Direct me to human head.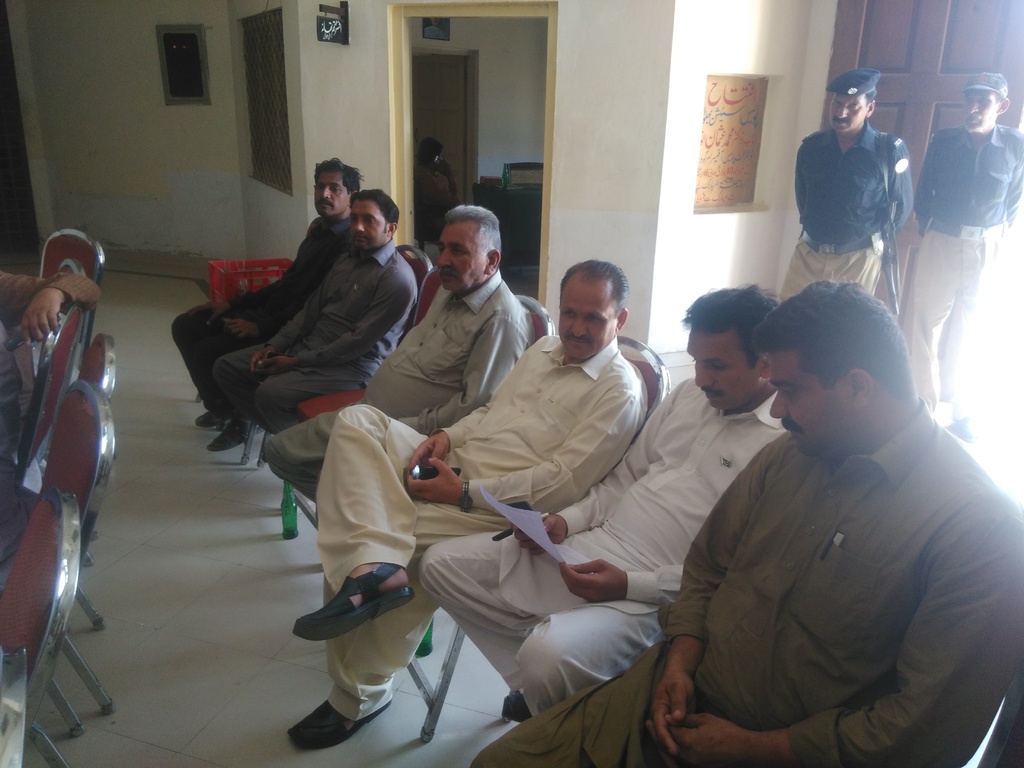
Direction: box(826, 68, 874, 135).
